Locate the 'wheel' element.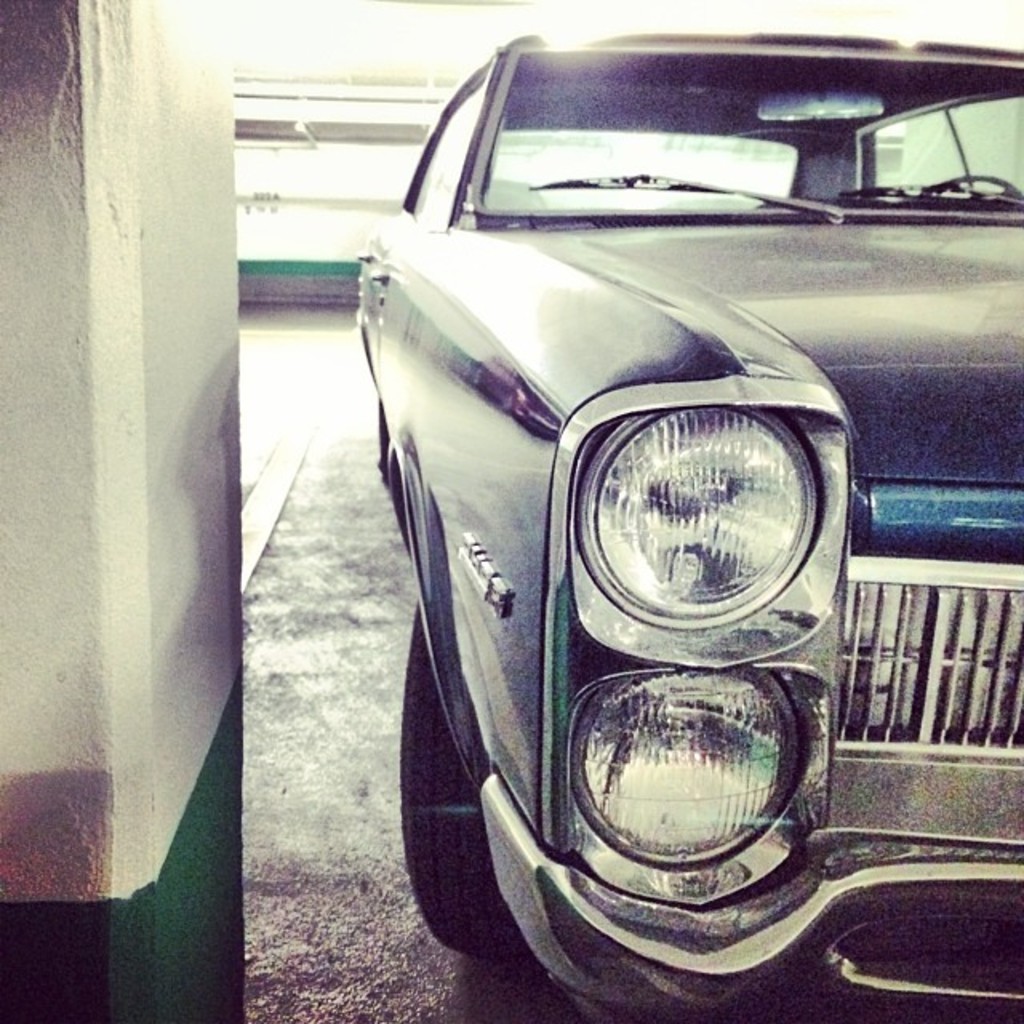
Element bbox: detection(394, 602, 530, 968).
